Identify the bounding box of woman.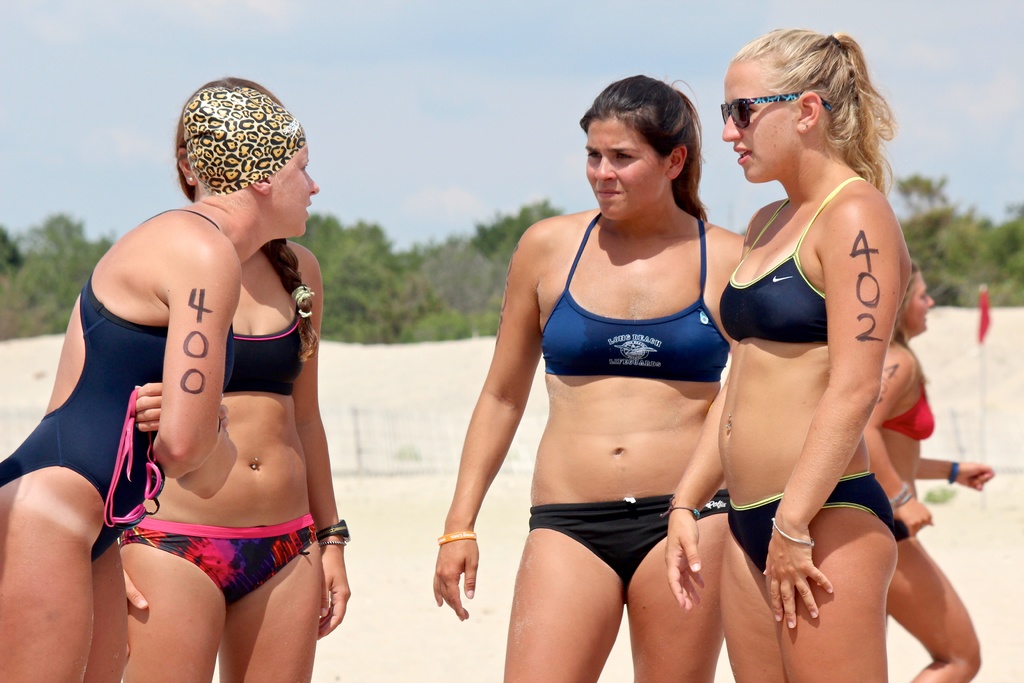
select_region(687, 24, 940, 657).
